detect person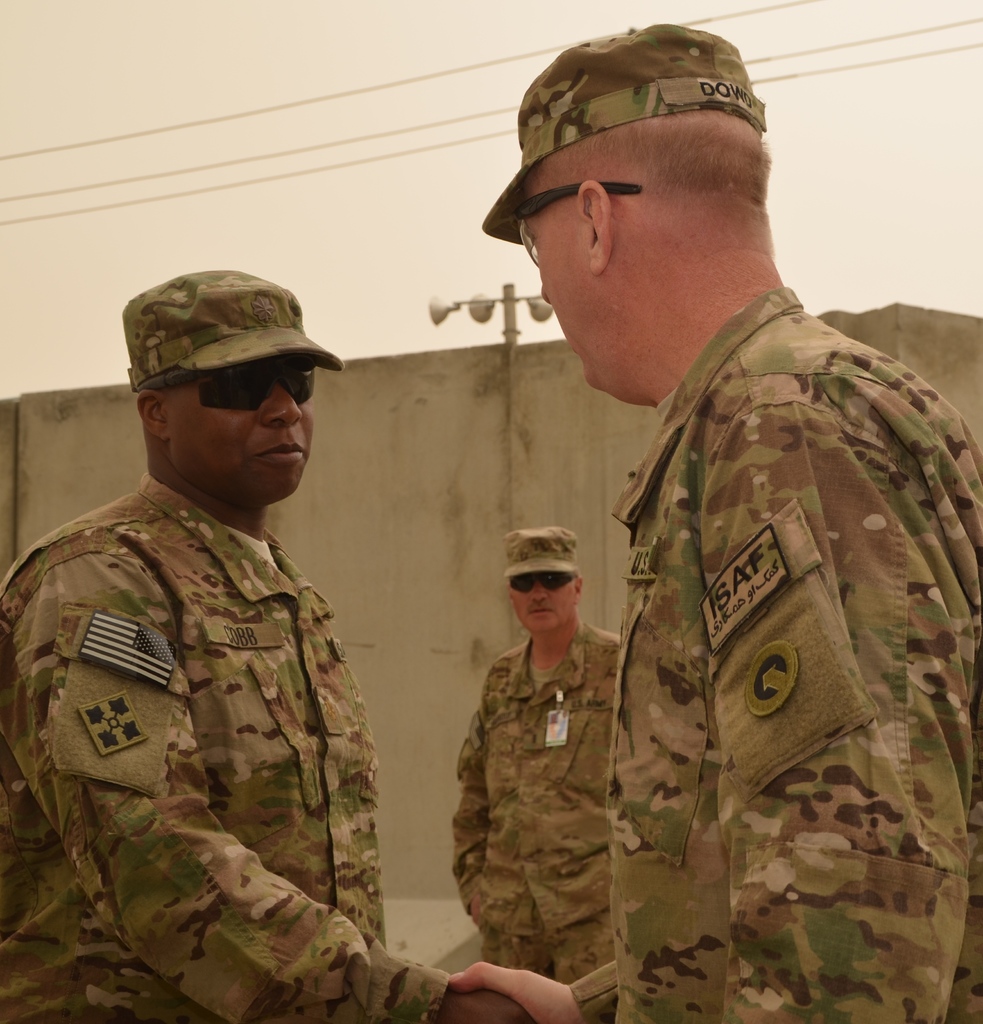
(left=446, top=524, right=631, bottom=986)
